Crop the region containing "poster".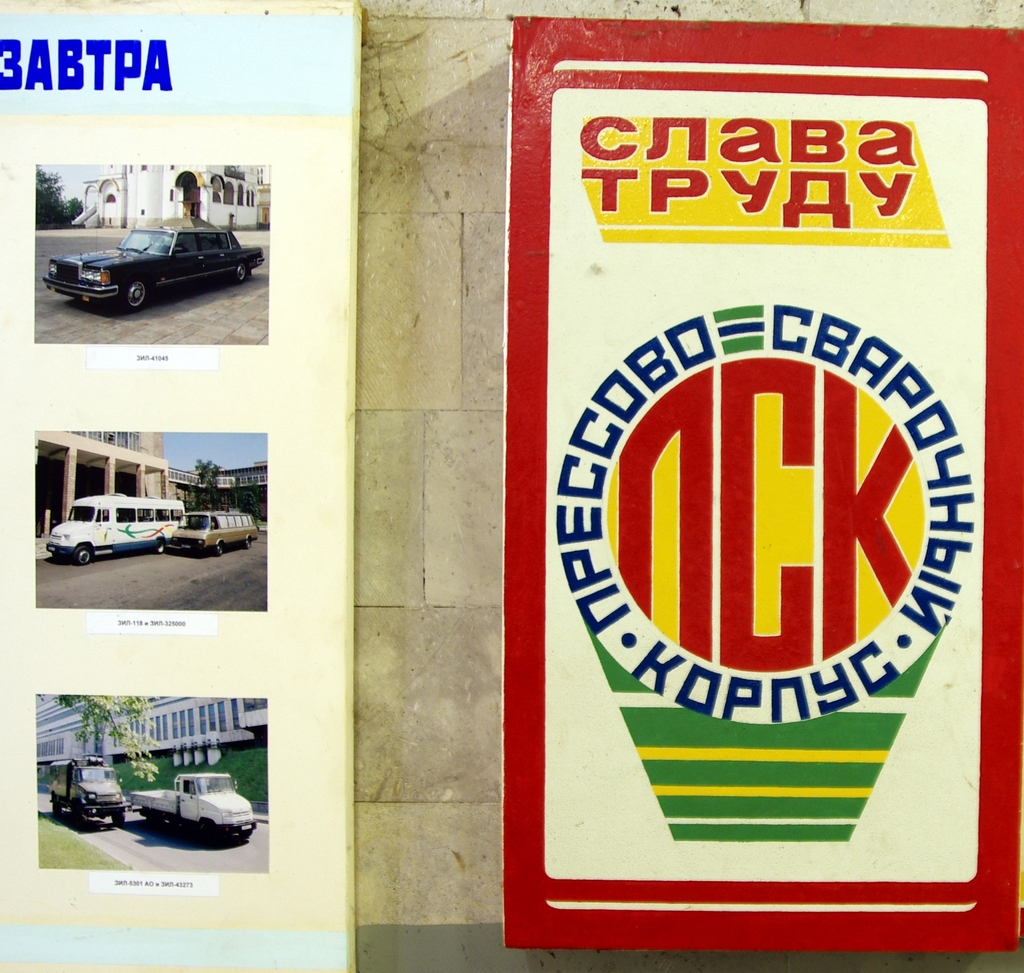
Crop region: BBox(0, 12, 371, 972).
